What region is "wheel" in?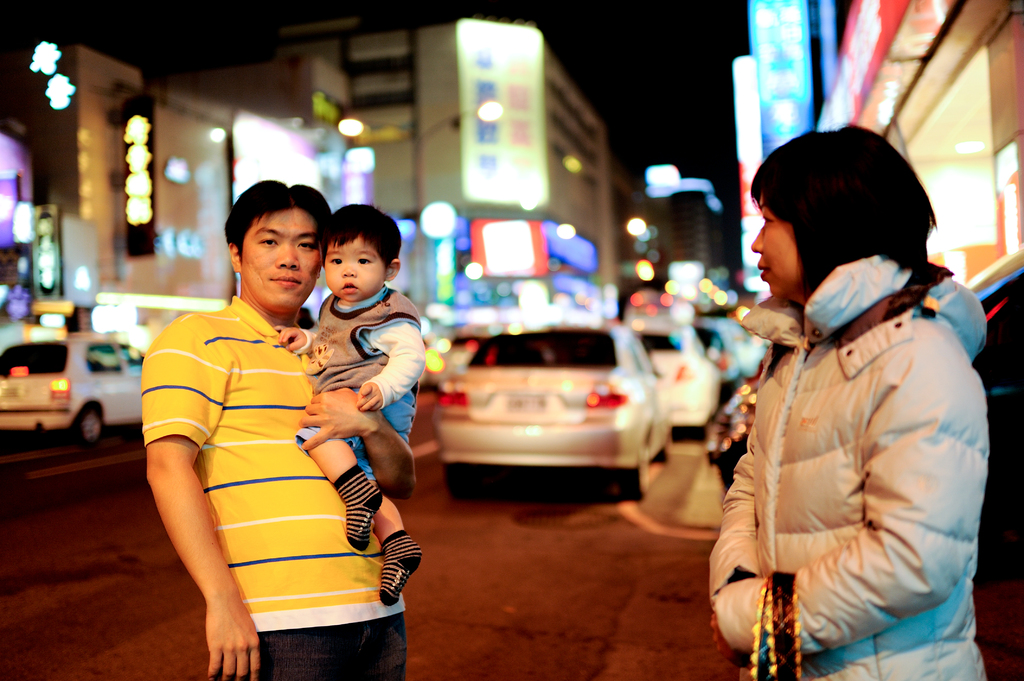
[439, 466, 475, 497].
